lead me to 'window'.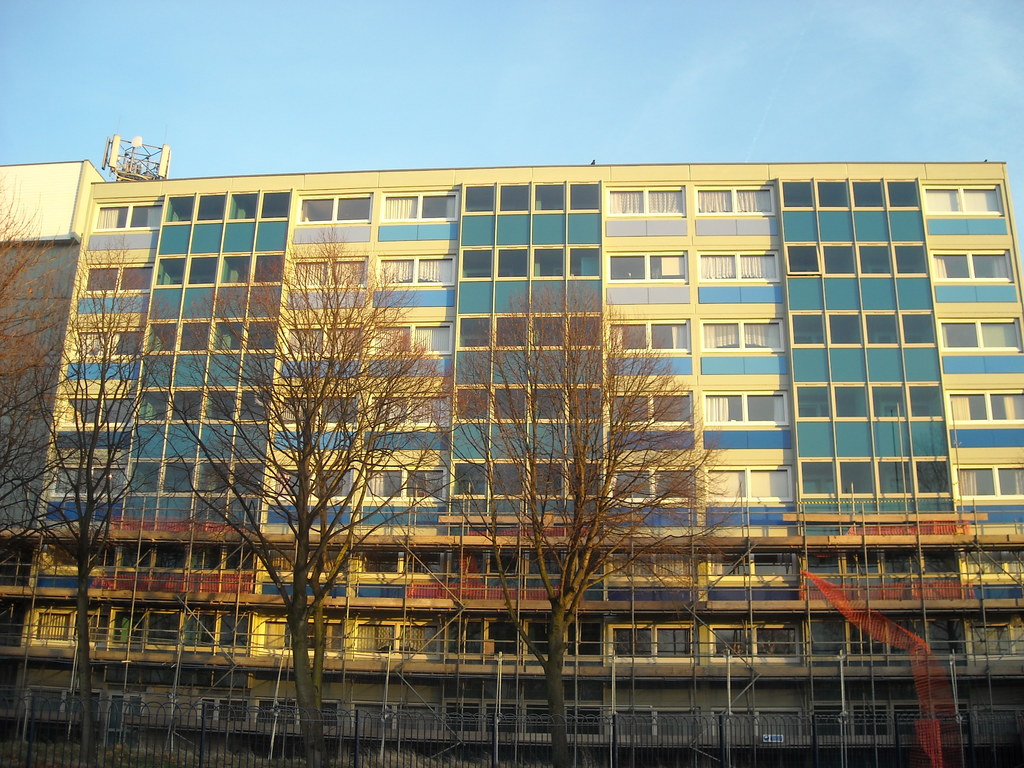
Lead to (503,246,528,280).
